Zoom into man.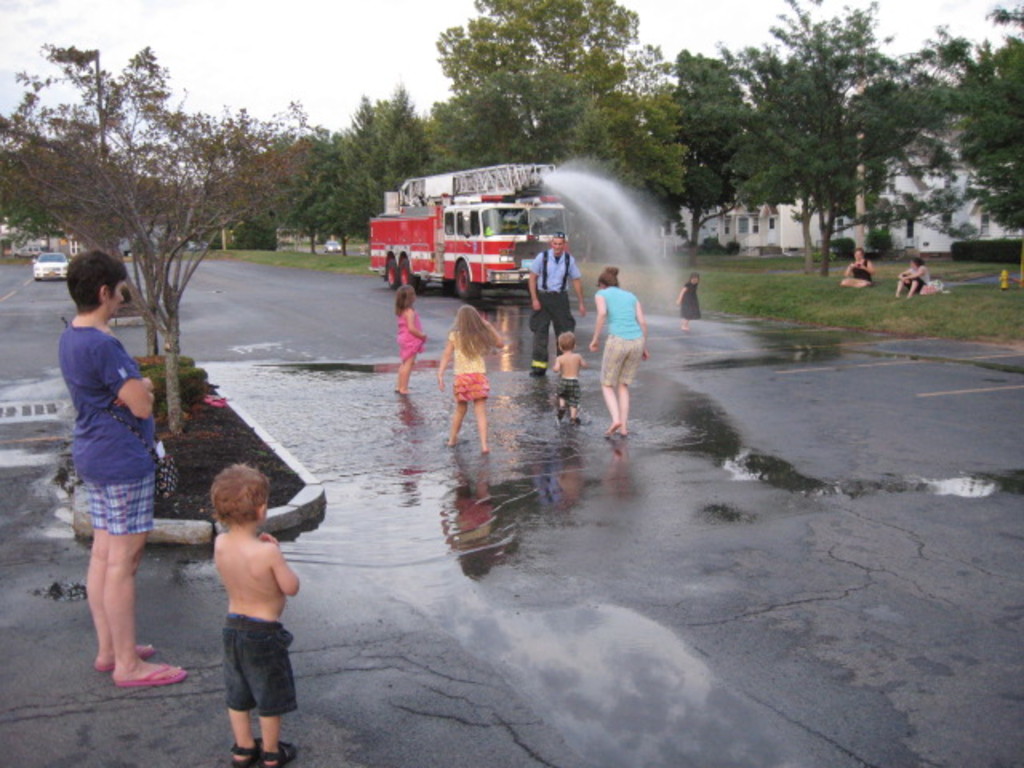
Zoom target: [523,230,587,374].
